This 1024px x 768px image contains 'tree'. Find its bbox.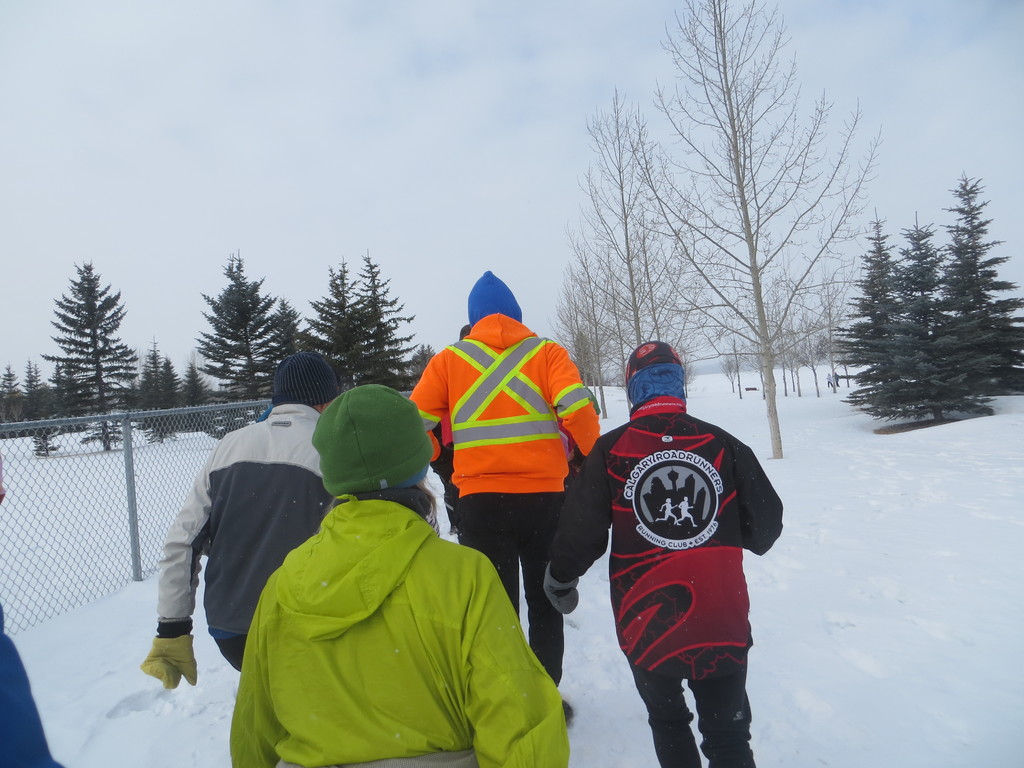
crop(135, 332, 179, 446).
